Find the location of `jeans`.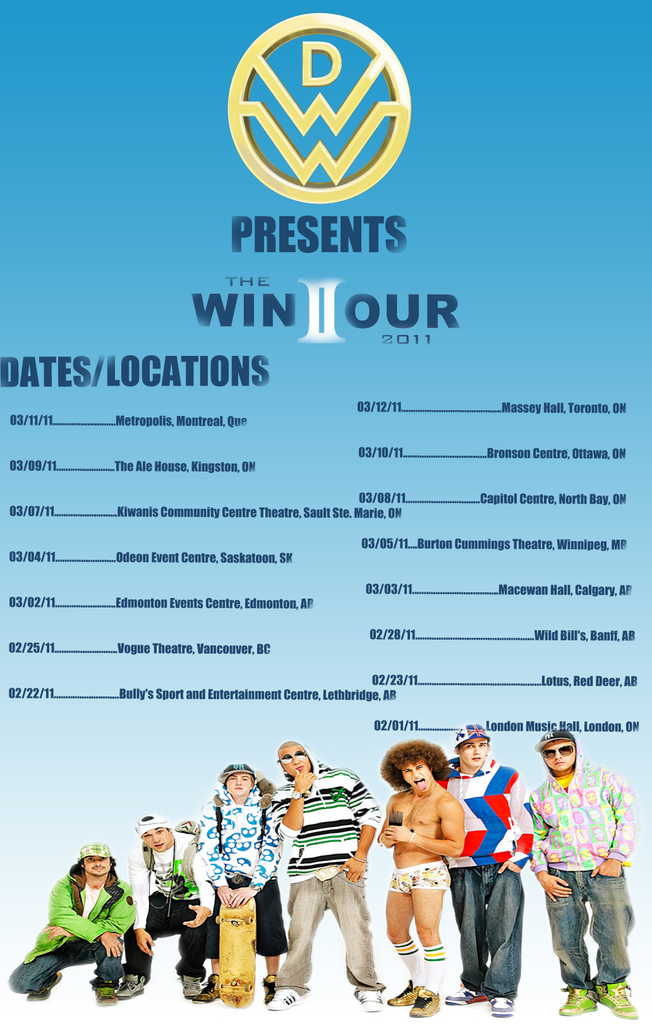
Location: crop(5, 942, 120, 998).
